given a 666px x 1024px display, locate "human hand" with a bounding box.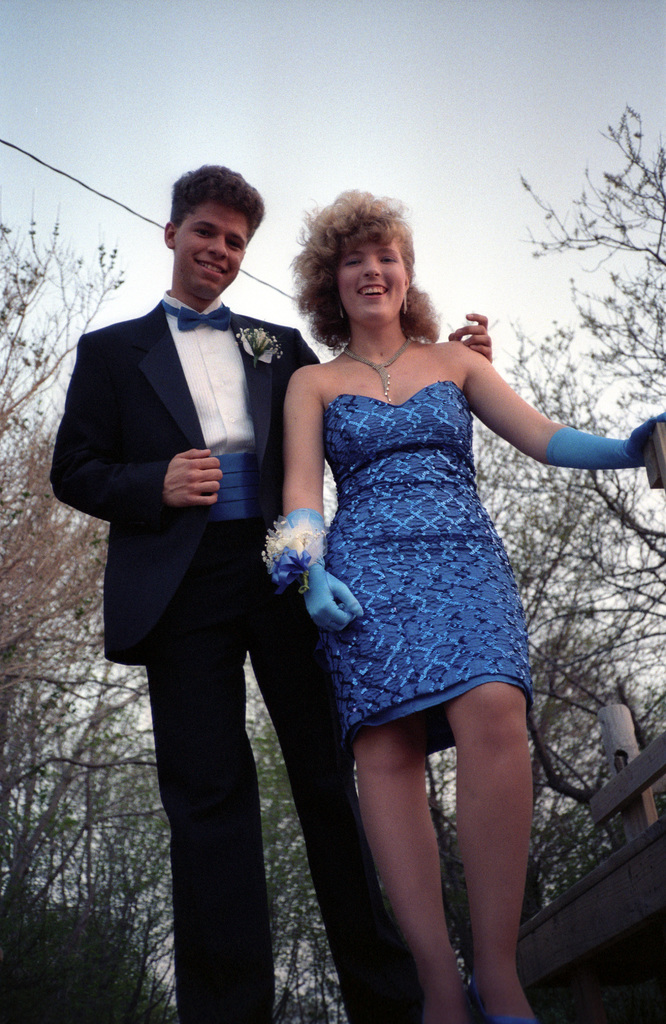
Located: <bbox>142, 438, 229, 506</bbox>.
